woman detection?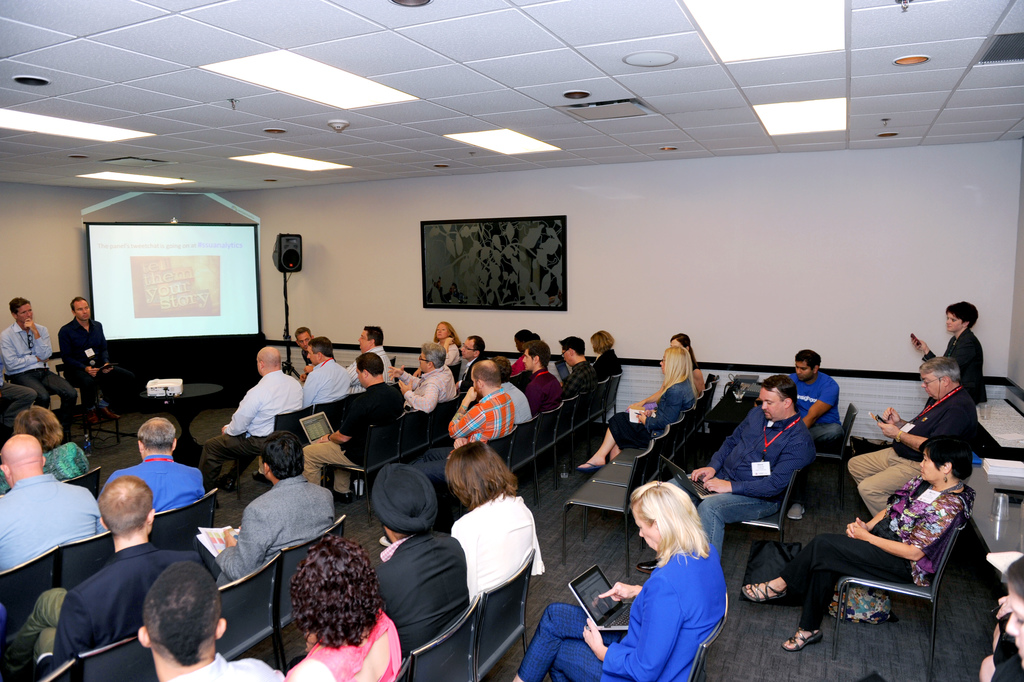
669, 333, 706, 397
